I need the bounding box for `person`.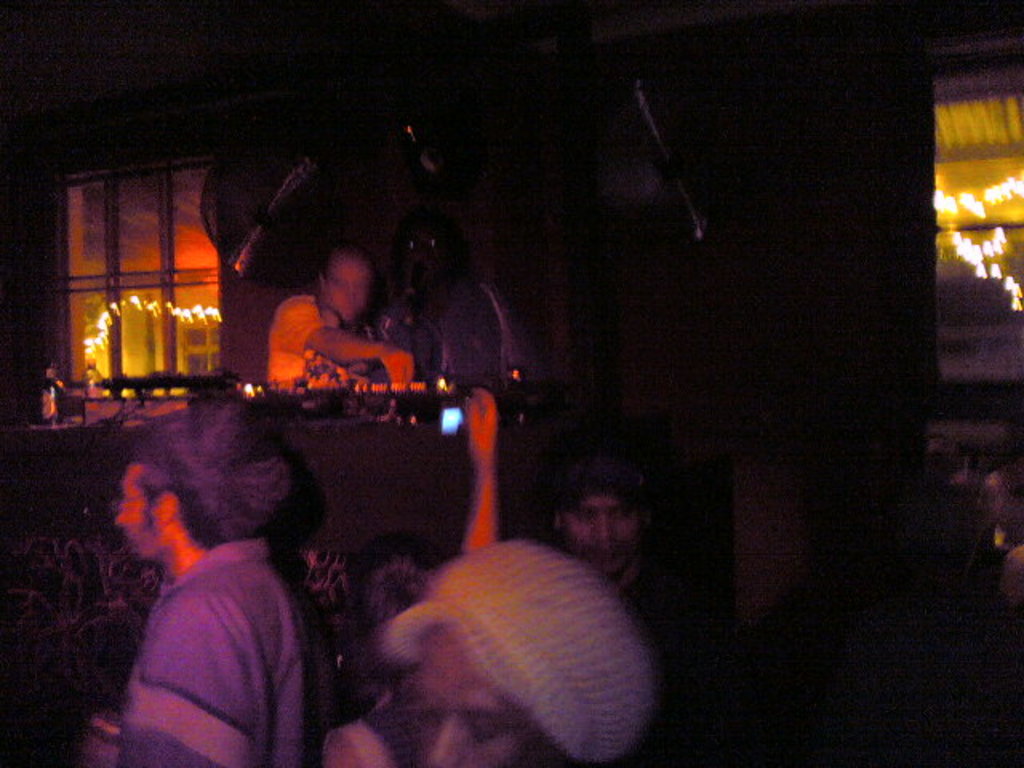
Here it is: crop(373, 544, 656, 766).
